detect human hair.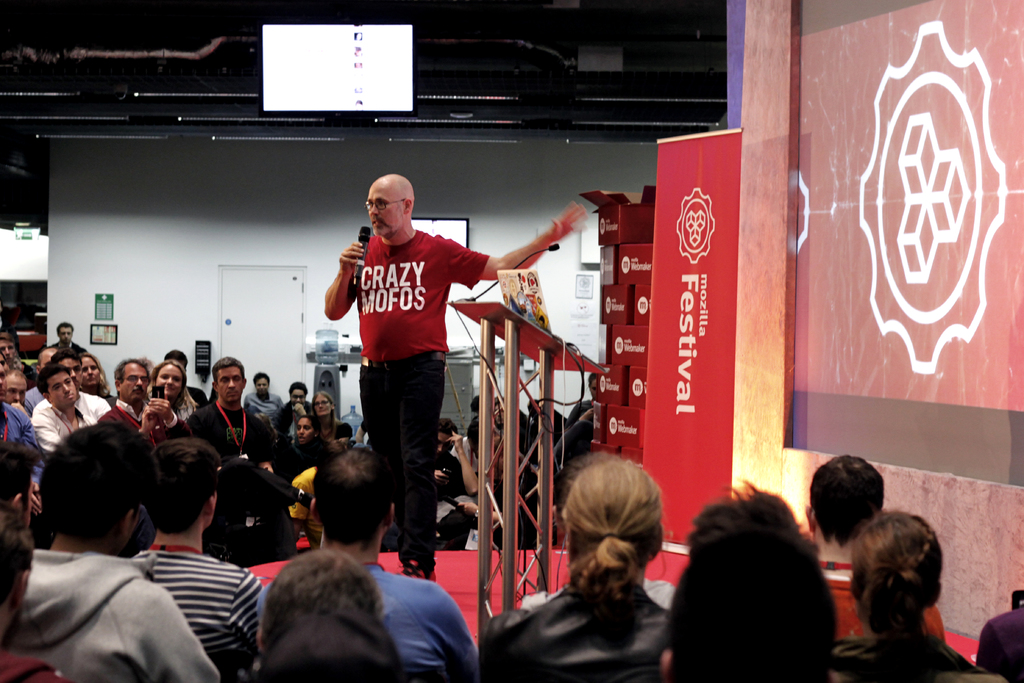
Detected at left=53, top=350, right=77, bottom=365.
